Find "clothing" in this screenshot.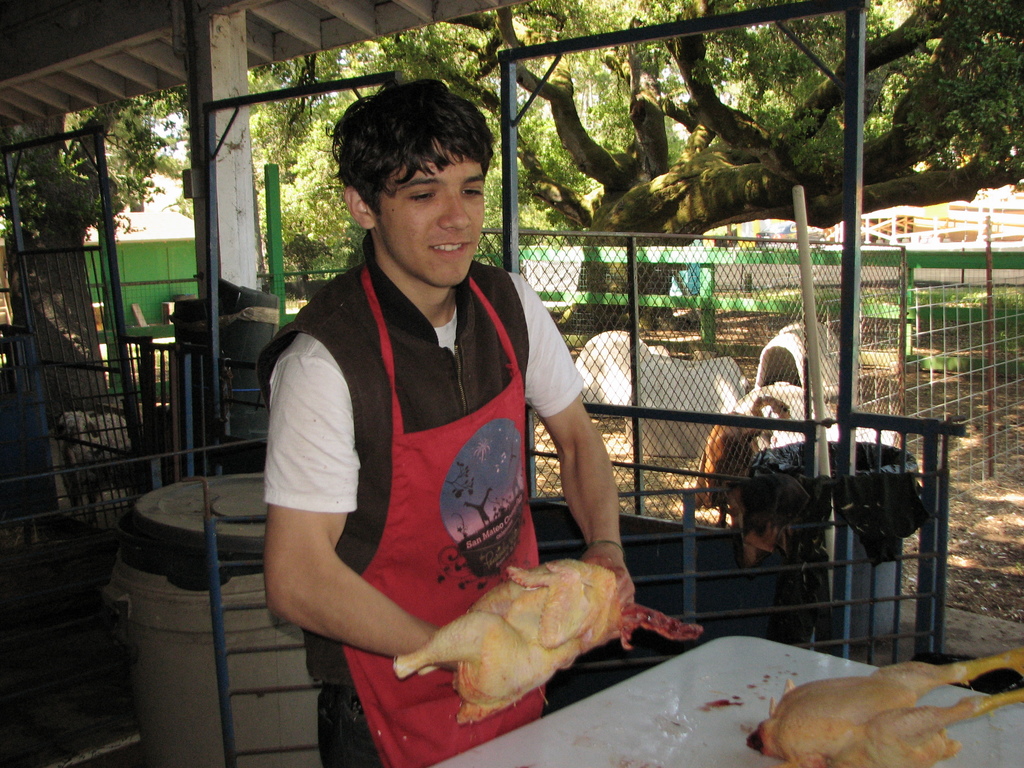
The bounding box for "clothing" is box=[252, 225, 595, 765].
